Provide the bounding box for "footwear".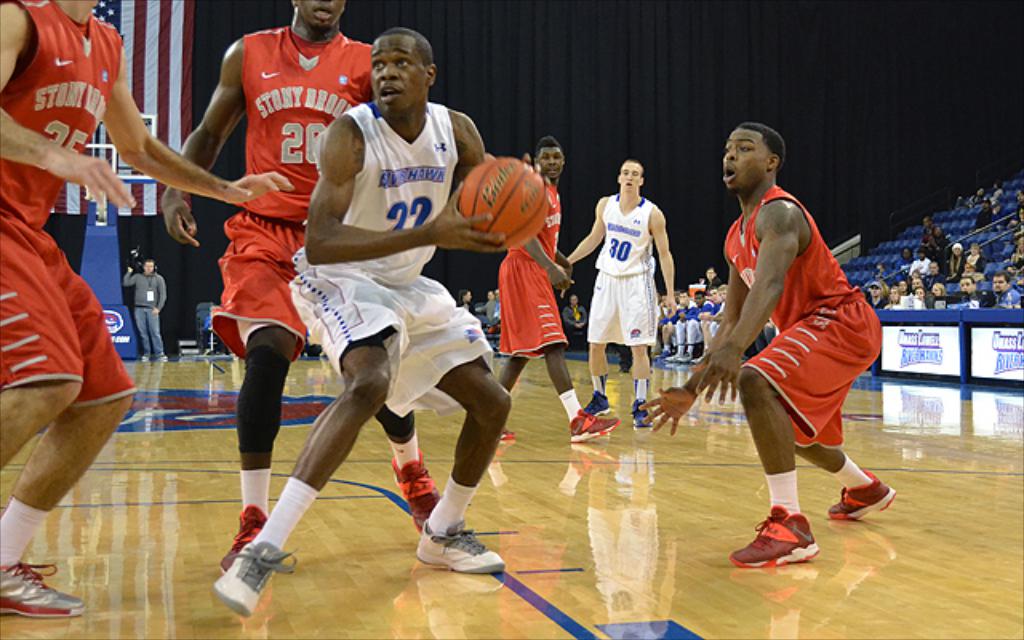
{"left": 742, "top": 514, "right": 822, "bottom": 576}.
